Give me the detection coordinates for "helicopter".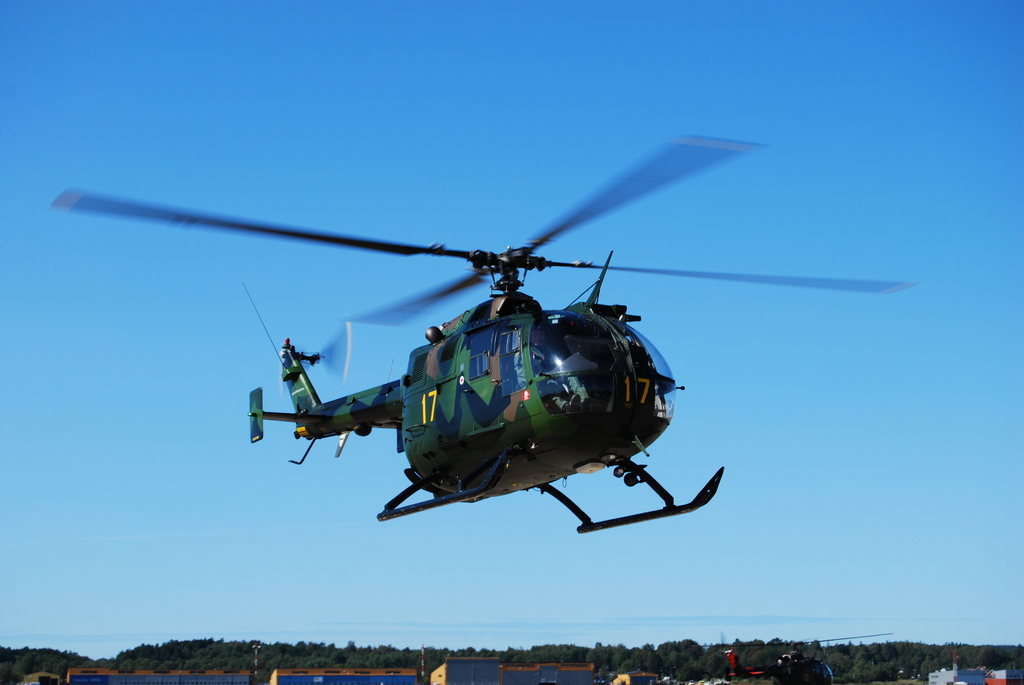
[x1=705, y1=628, x2=894, y2=684].
